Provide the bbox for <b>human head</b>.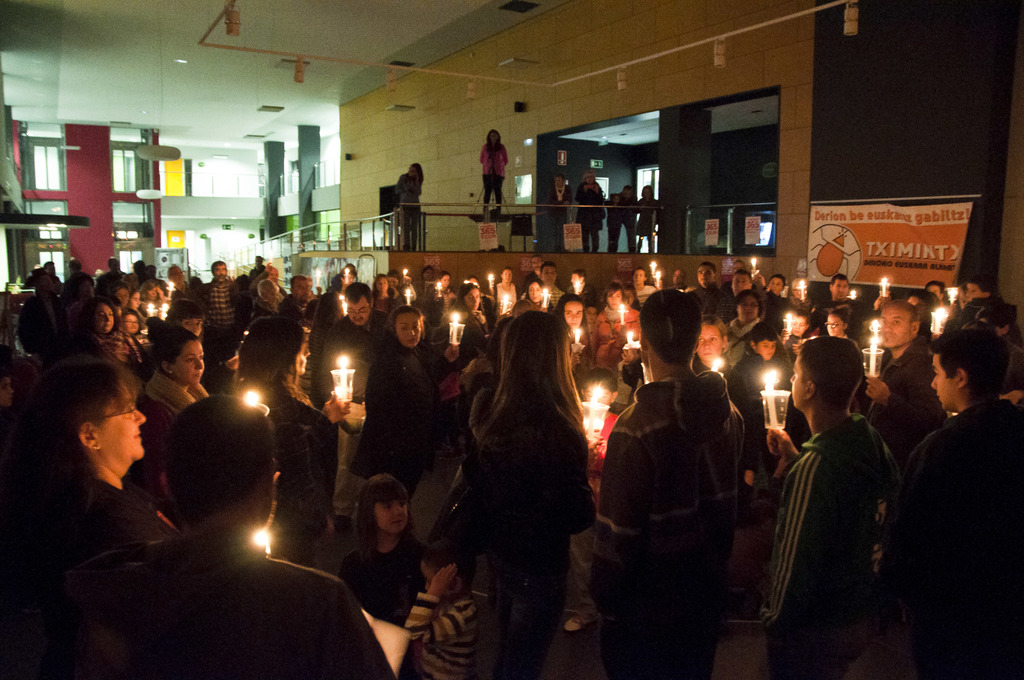
pyautogui.locateOnScreen(577, 175, 598, 197).
